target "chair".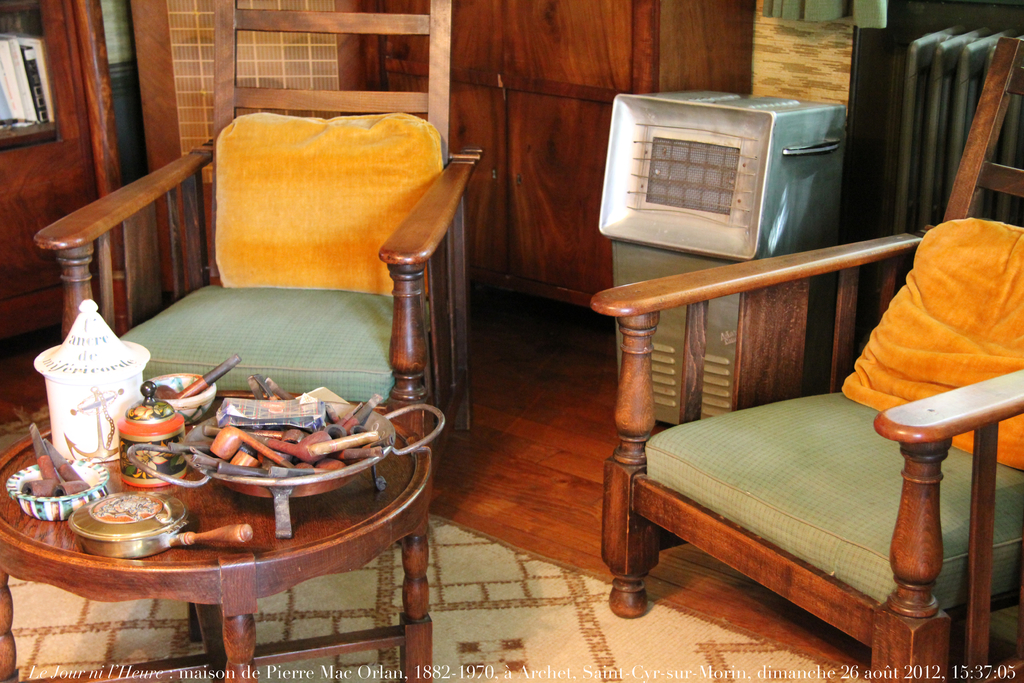
Target region: 34:0:485:532.
